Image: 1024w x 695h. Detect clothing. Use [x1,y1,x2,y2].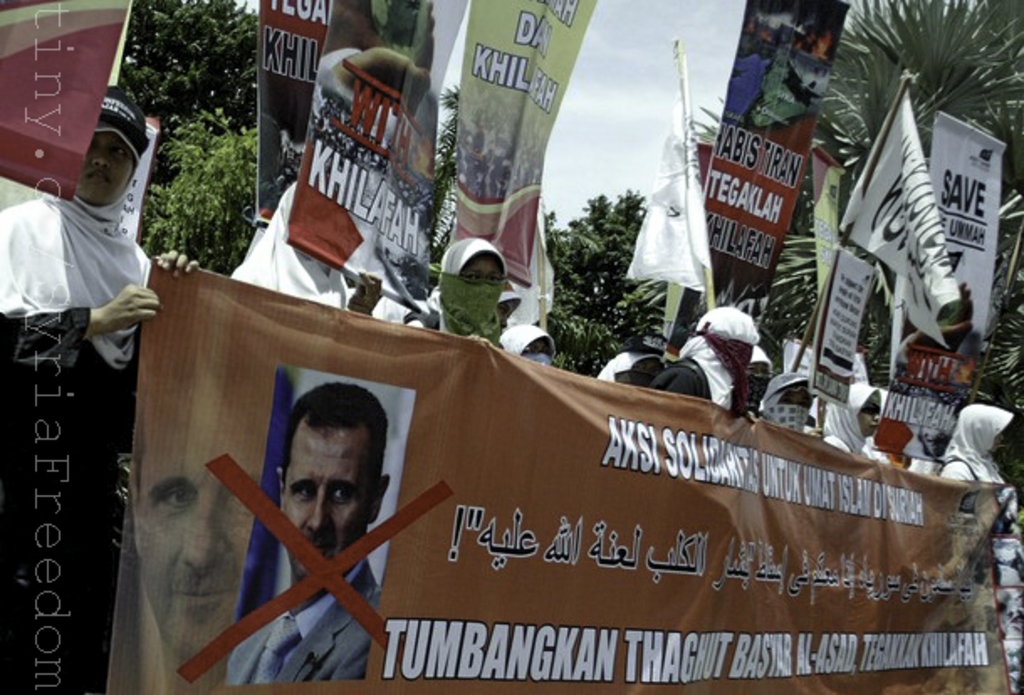
[12,121,161,447].
